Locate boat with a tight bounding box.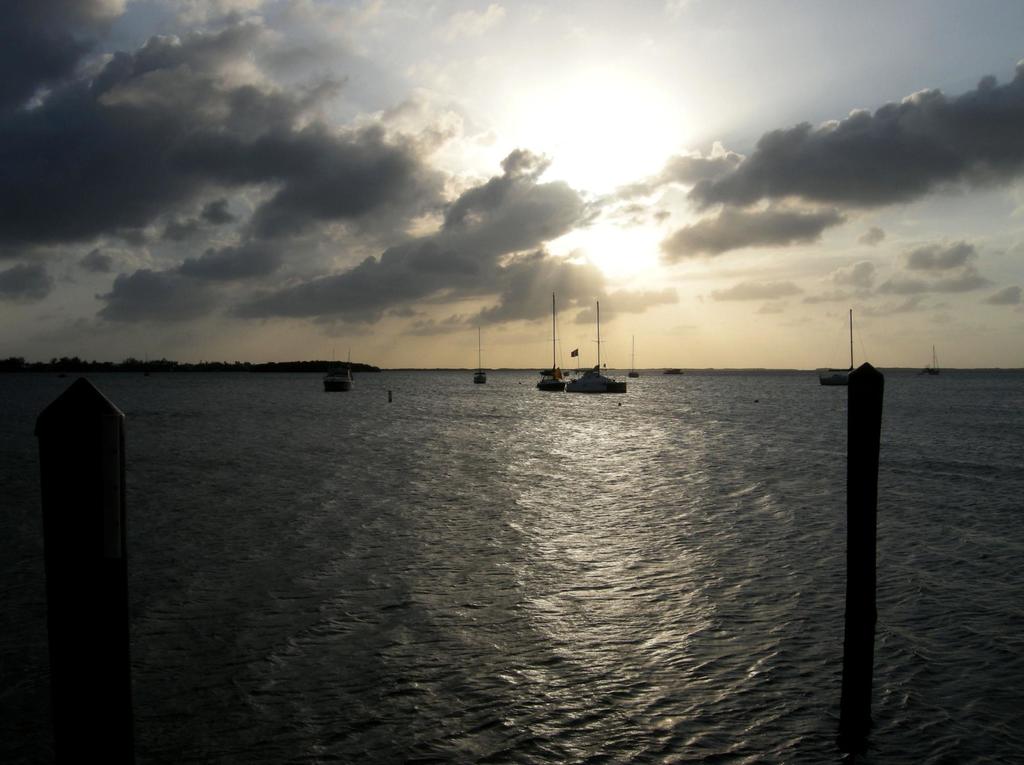
l=534, t=294, r=568, b=394.
